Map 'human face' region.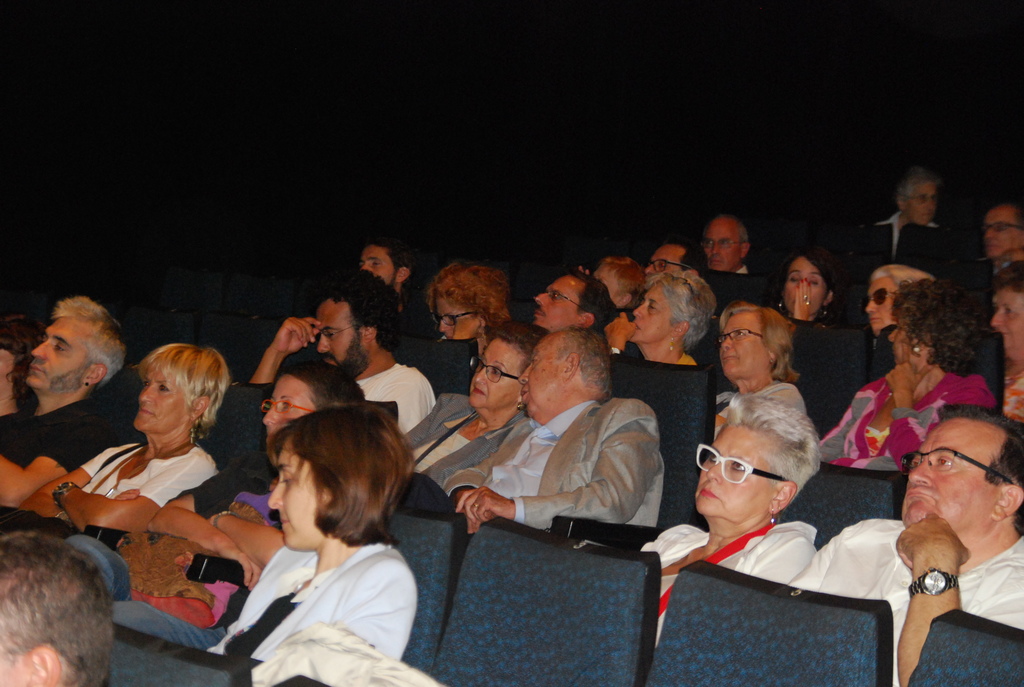
Mapped to select_region(136, 367, 190, 432).
